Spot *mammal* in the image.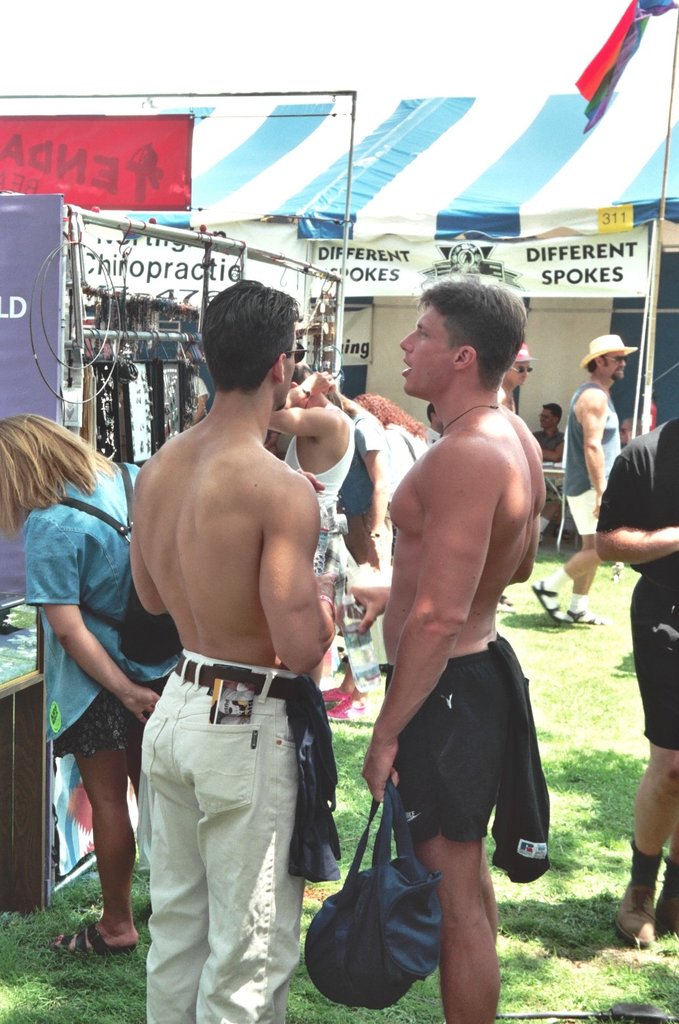
*mammal* found at bbox(0, 410, 141, 956).
